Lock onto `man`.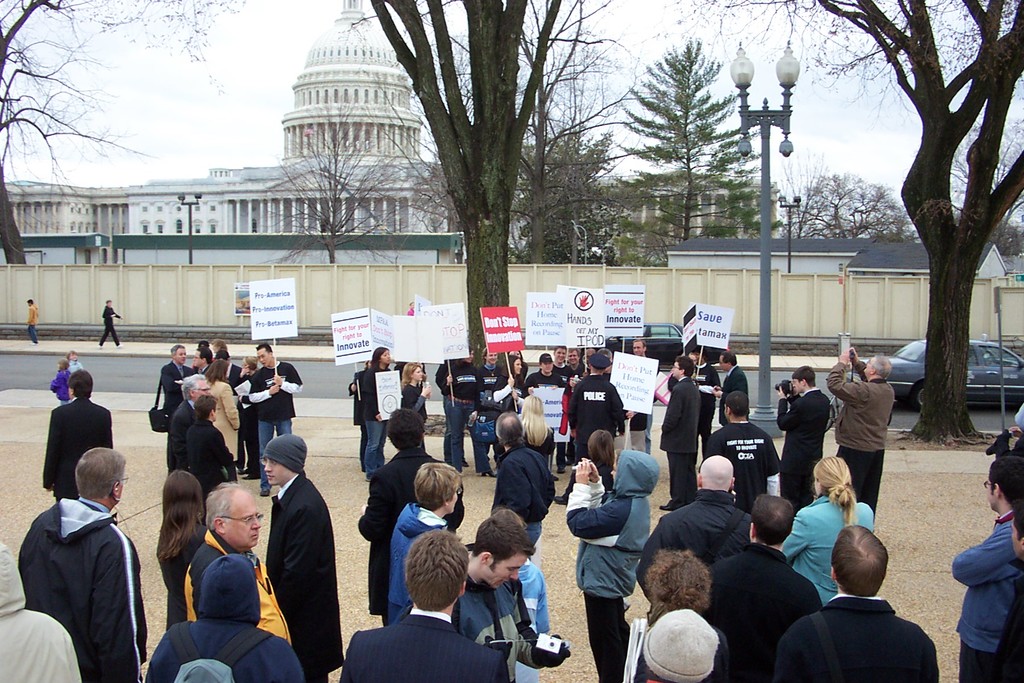
Locked: <bbox>366, 467, 461, 665</bbox>.
